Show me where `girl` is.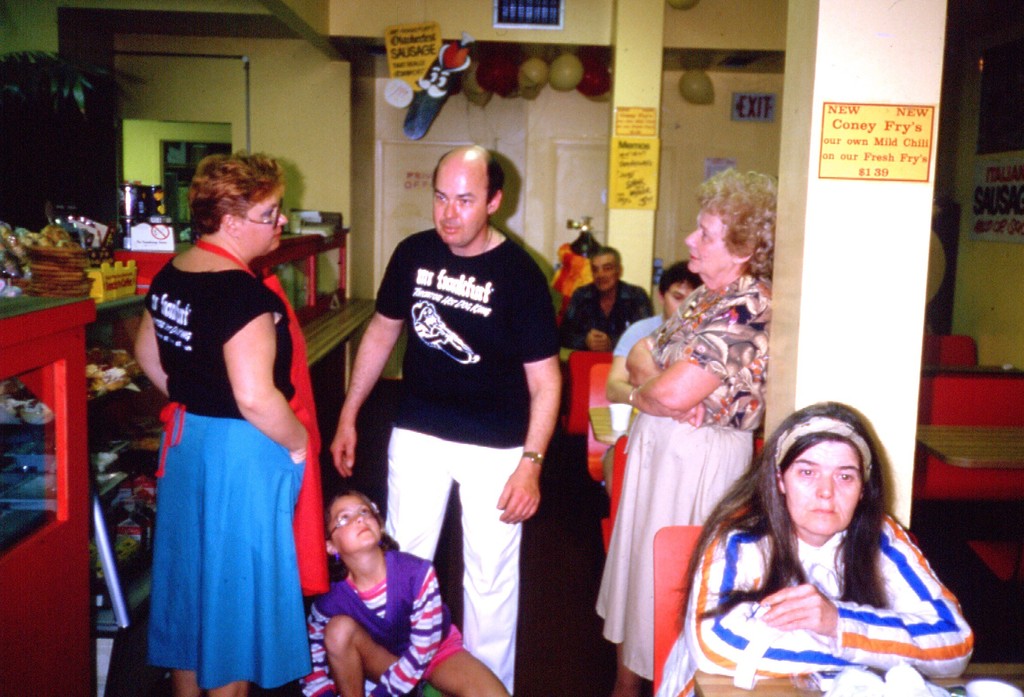
`girl` is at crop(295, 495, 514, 696).
